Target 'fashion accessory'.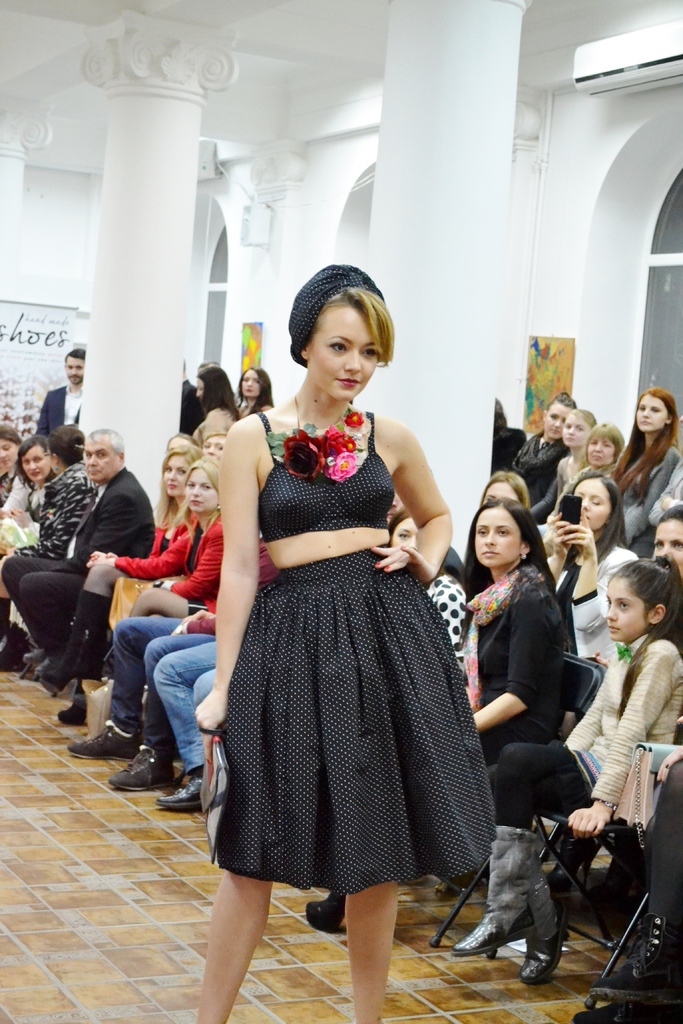
Target region: bbox(514, 909, 569, 981).
